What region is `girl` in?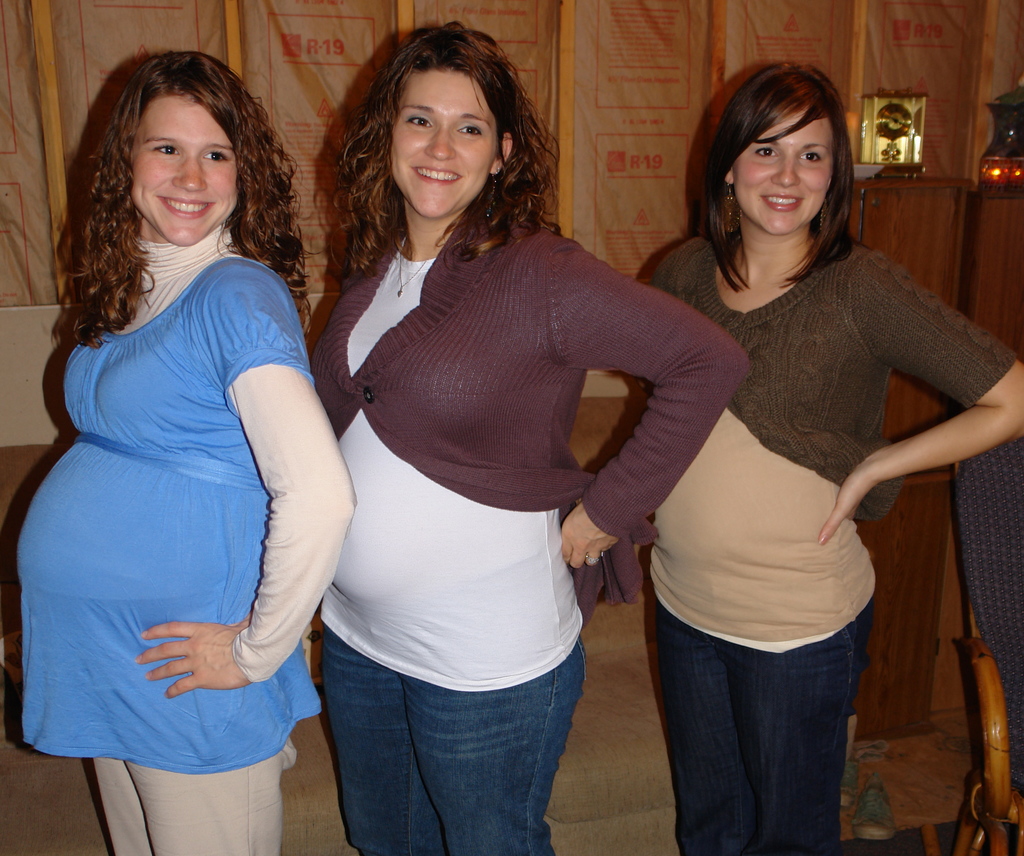
[316,17,754,855].
